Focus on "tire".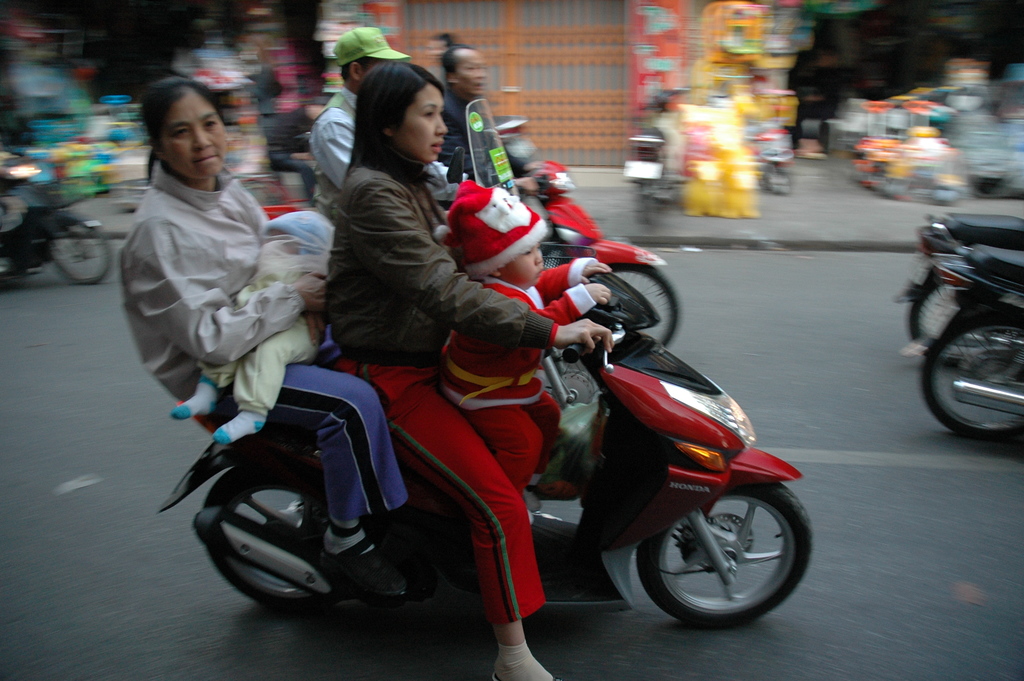
Focused at <region>607, 261, 678, 341</region>.
